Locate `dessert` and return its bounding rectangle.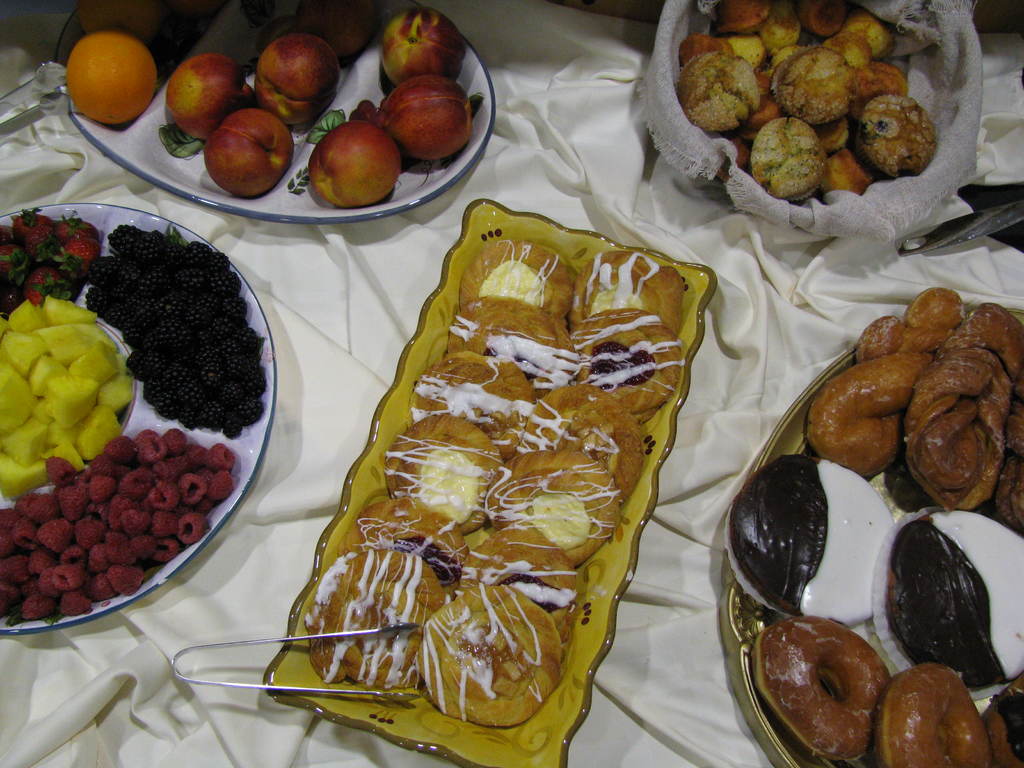
left=858, top=93, right=918, bottom=180.
